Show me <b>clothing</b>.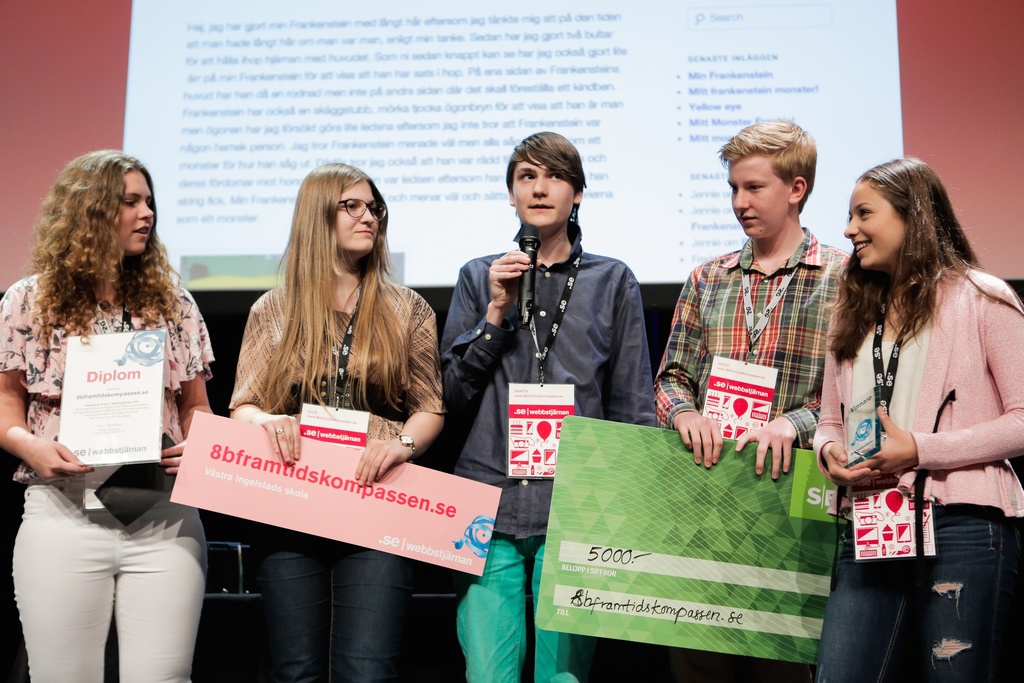
<b>clothing</b> is here: crop(650, 226, 850, 680).
